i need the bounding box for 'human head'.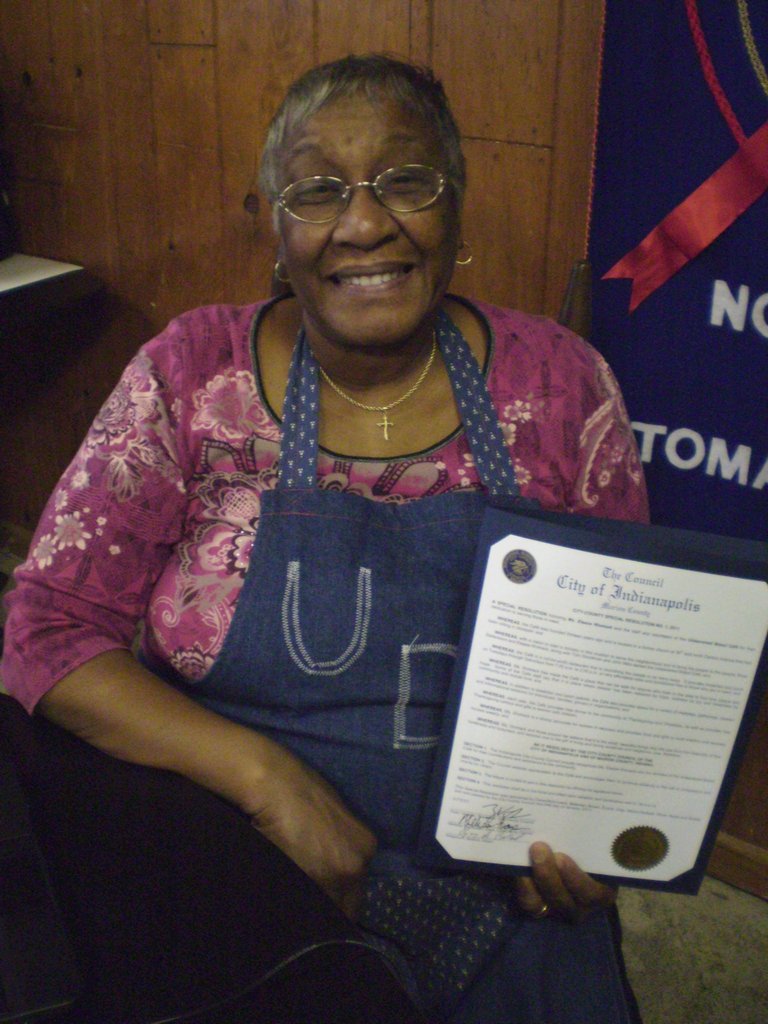
Here it is: (left=241, top=55, right=489, bottom=337).
